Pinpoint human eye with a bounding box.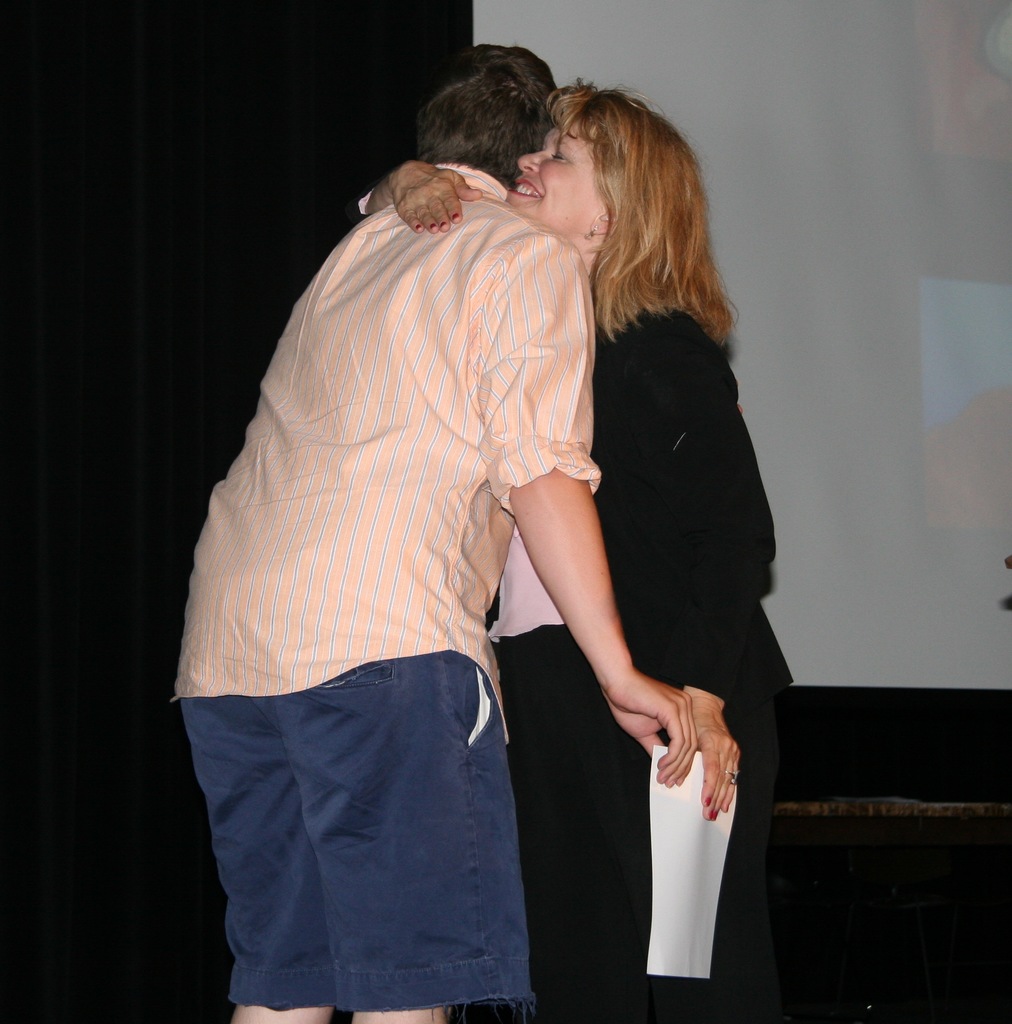
551, 144, 567, 170.
